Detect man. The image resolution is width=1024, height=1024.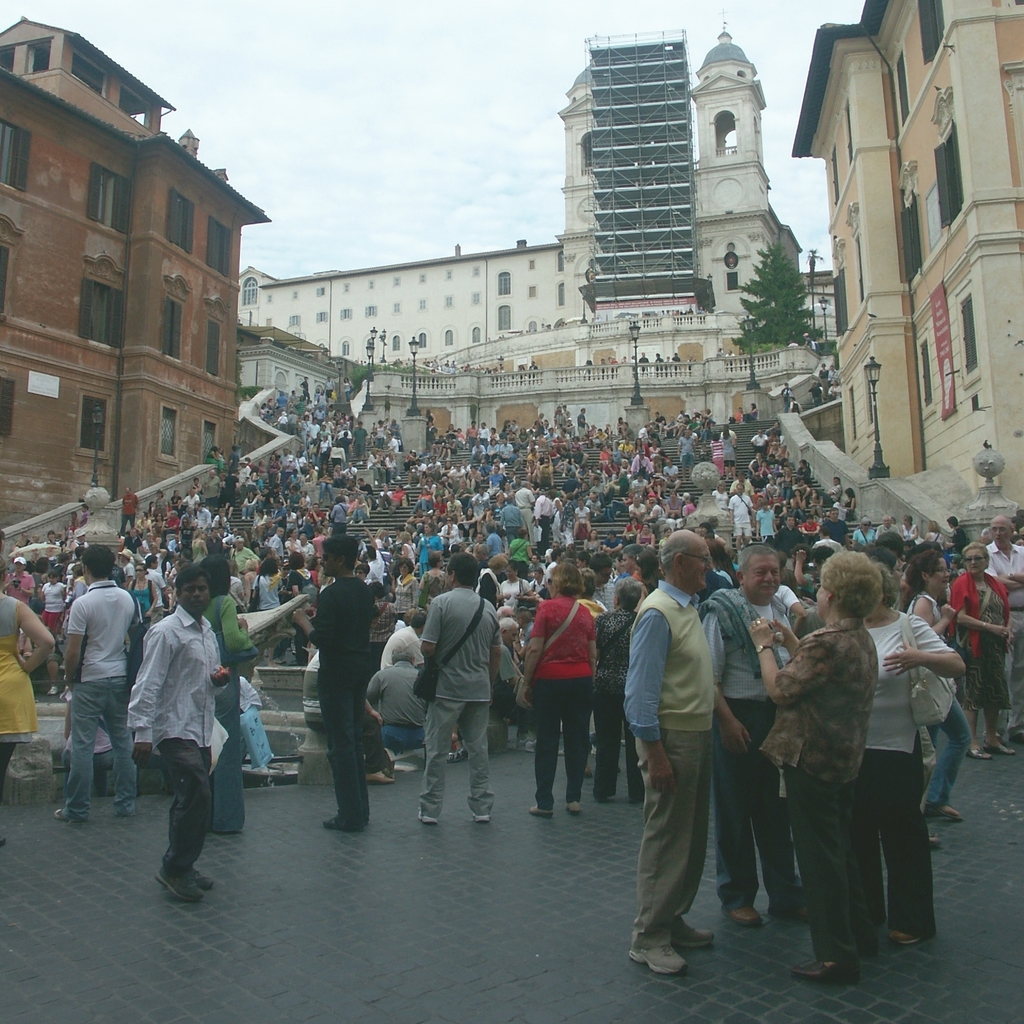
l=758, t=500, r=774, b=536.
